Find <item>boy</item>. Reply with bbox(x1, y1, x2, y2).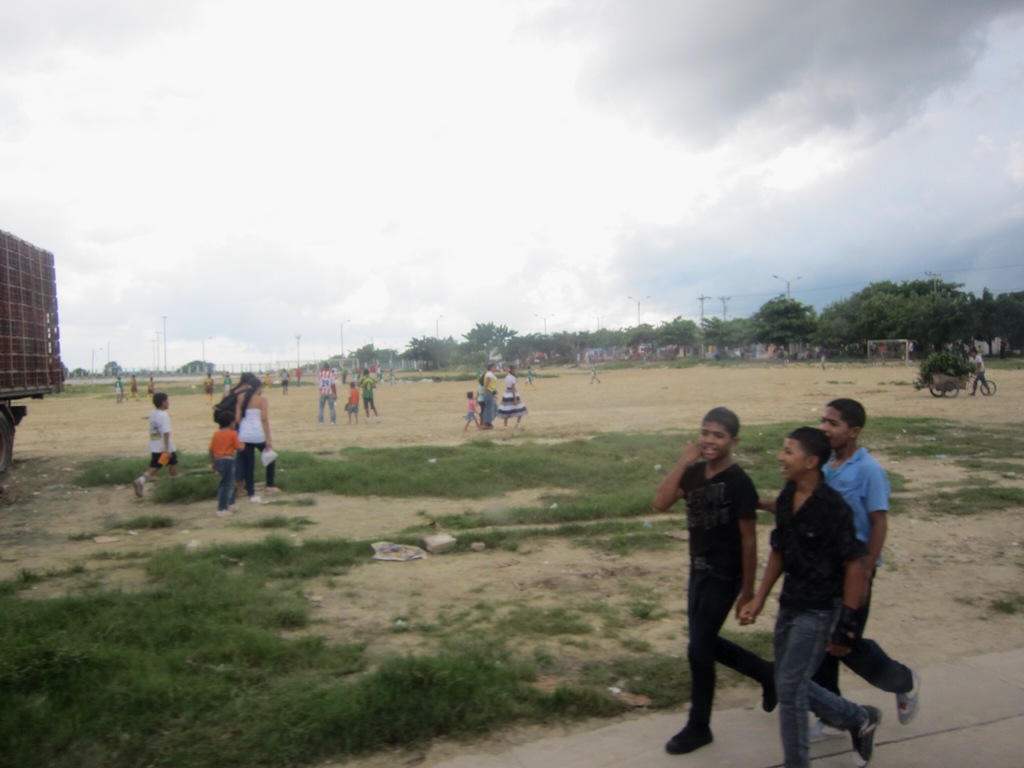
bbox(135, 388, 191, 503).
